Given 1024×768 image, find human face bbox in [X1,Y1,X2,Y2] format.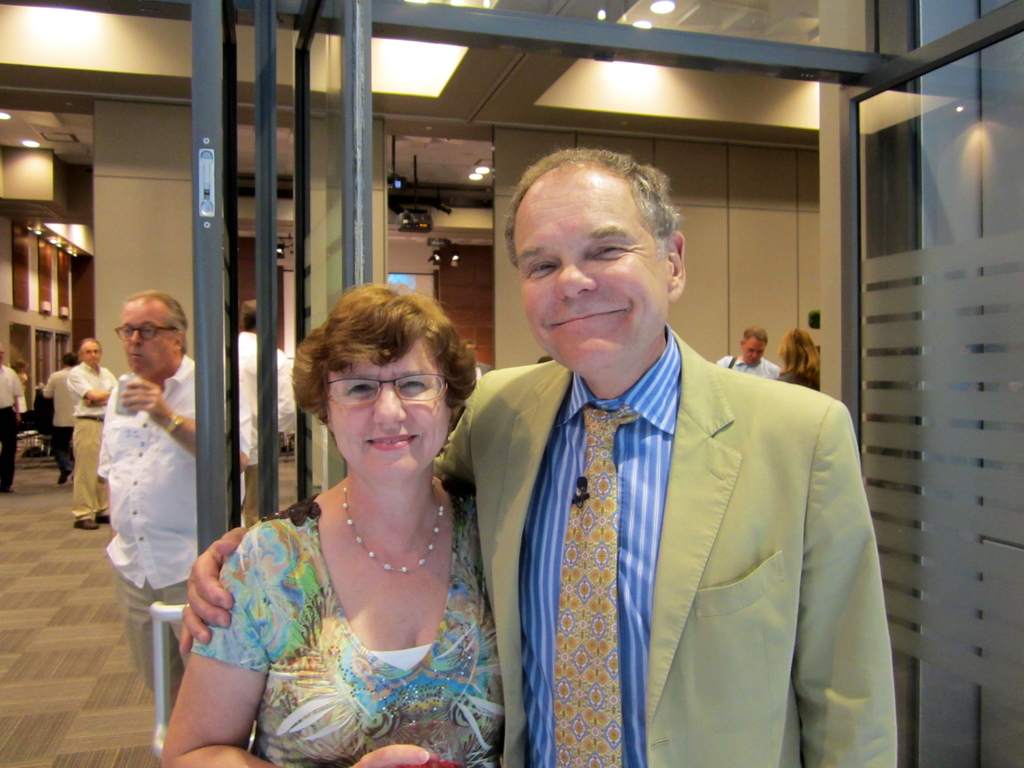
[123,300,179,379].
